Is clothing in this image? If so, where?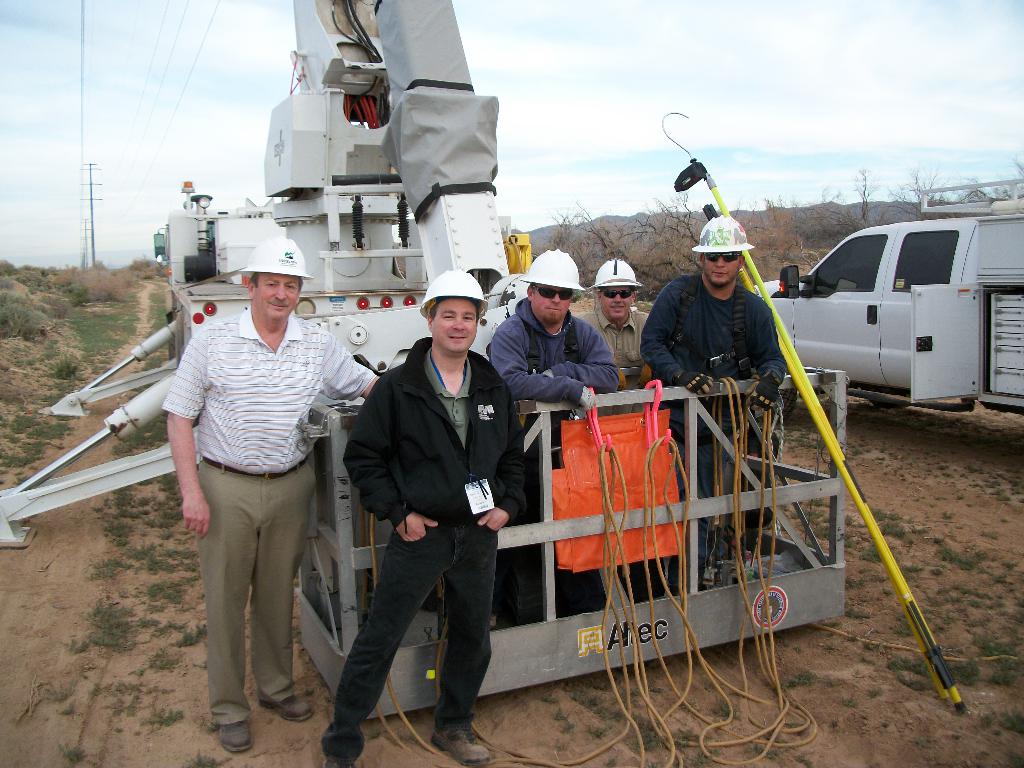
Yes, at box(153, 237, 346, 722).
